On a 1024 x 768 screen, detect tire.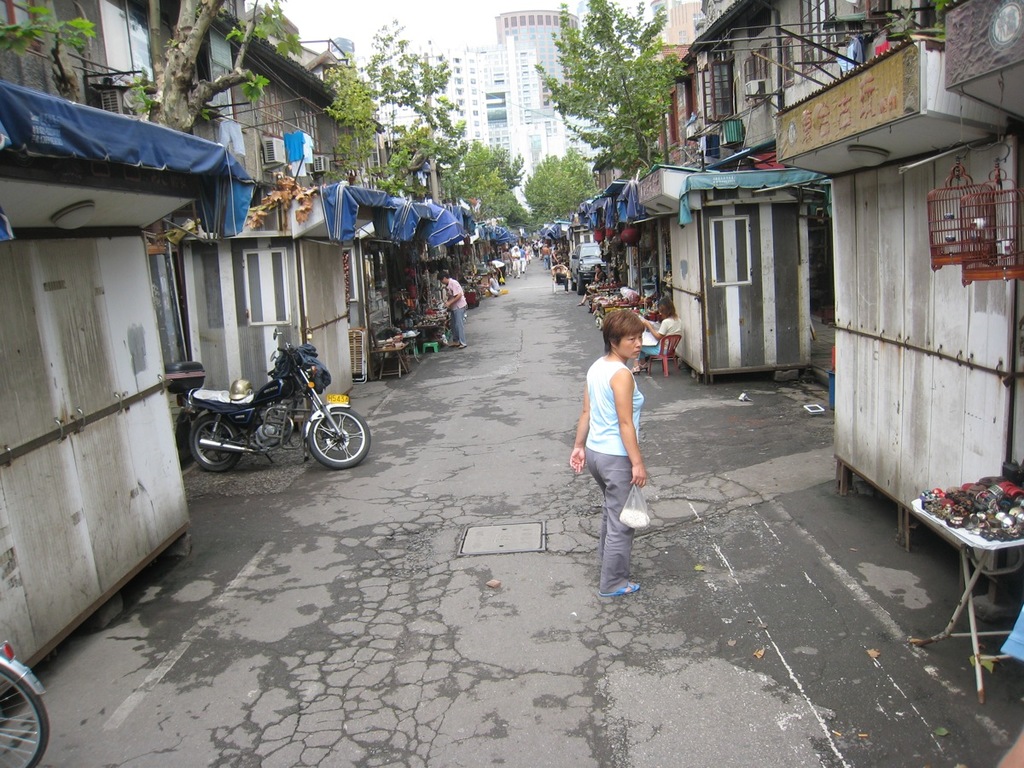
(x1=191, y1=416, x2=243, y2=470).
